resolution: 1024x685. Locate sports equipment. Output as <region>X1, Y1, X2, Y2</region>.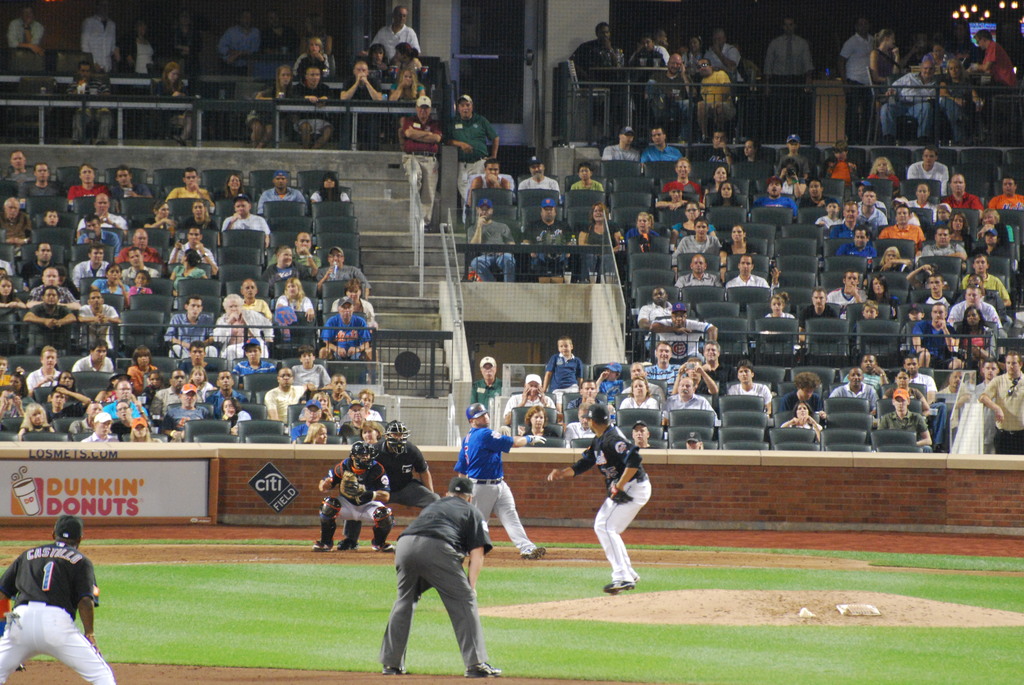
<region>607, 479, 638, 504</region>.
